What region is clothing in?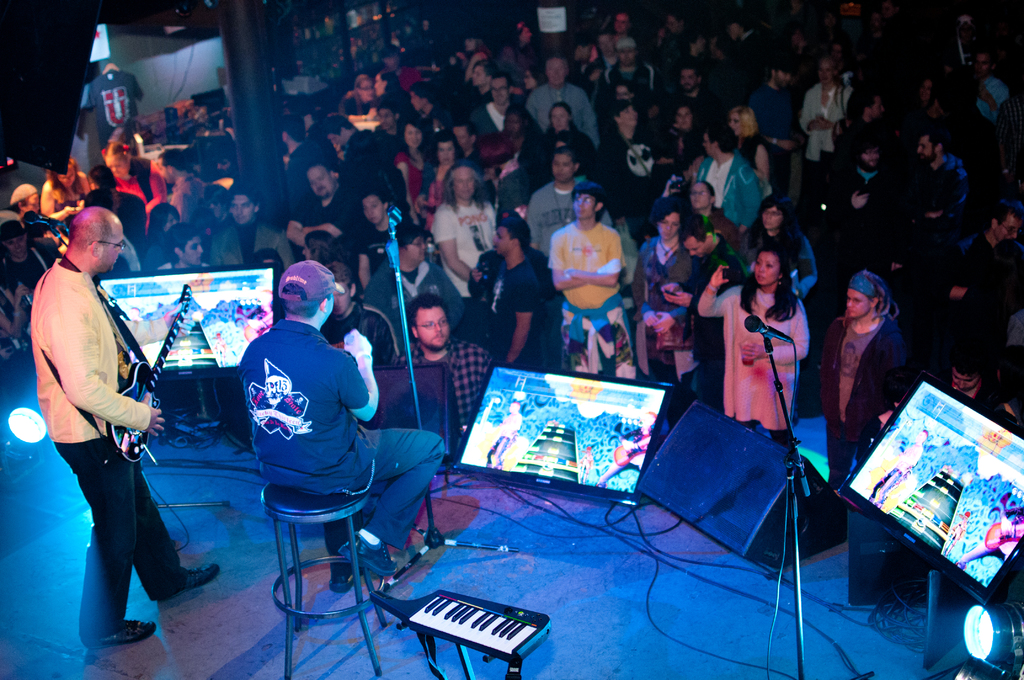
bbox=(470, 103, 505, 143).
